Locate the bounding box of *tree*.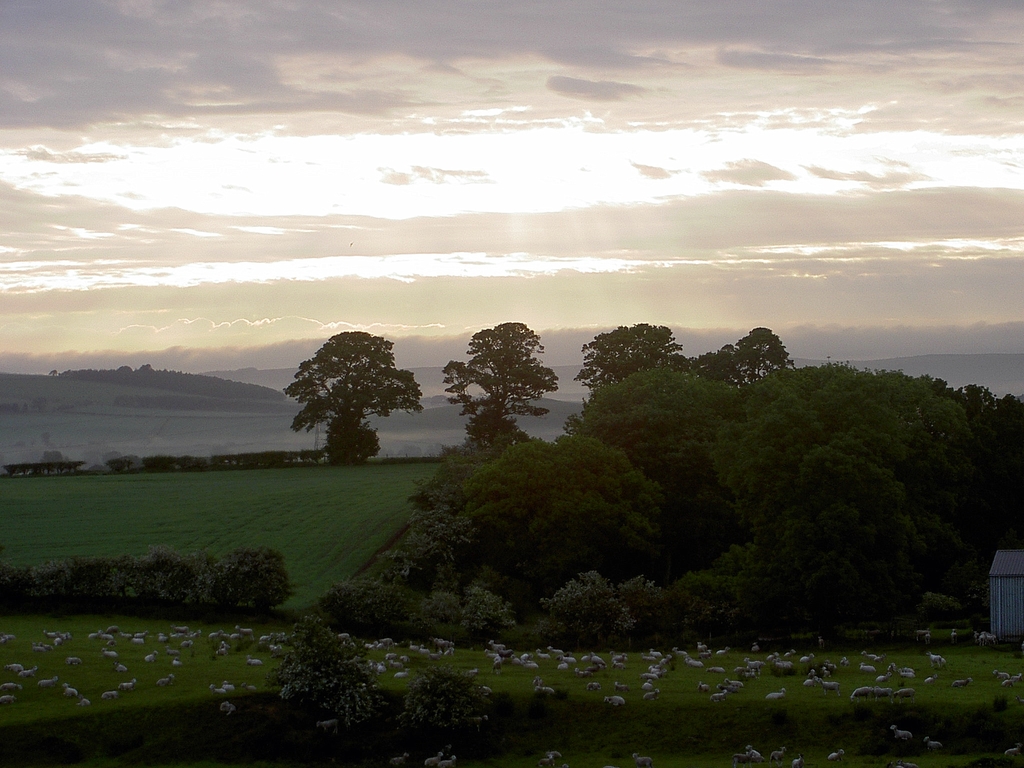
Bounding box: box(689, 347, 731, 393).
